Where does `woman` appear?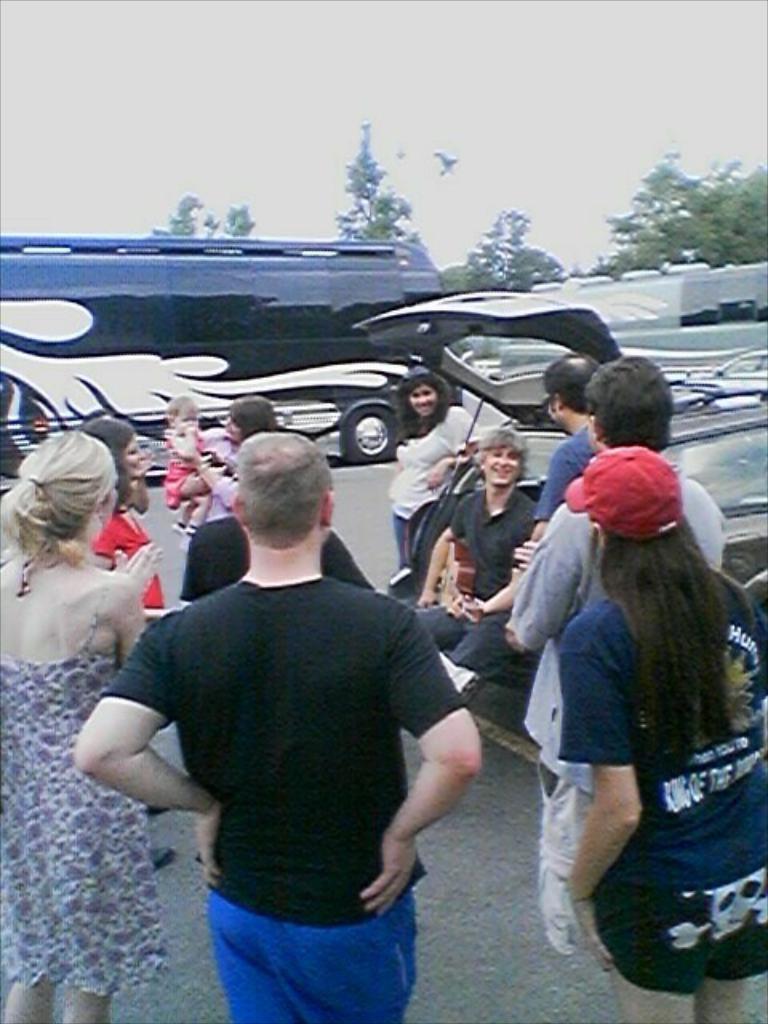
Appears at x1=75 y1=419 x2=184 y2=880.
